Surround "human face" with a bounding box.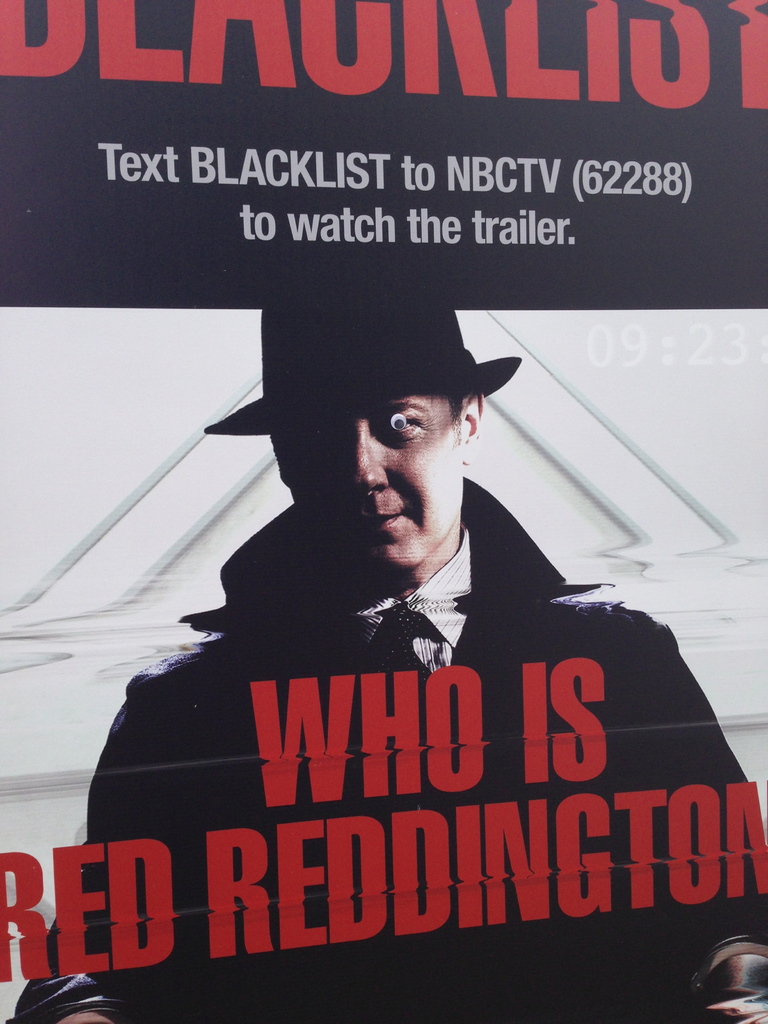
BBox(284, 383, 462, 550).
